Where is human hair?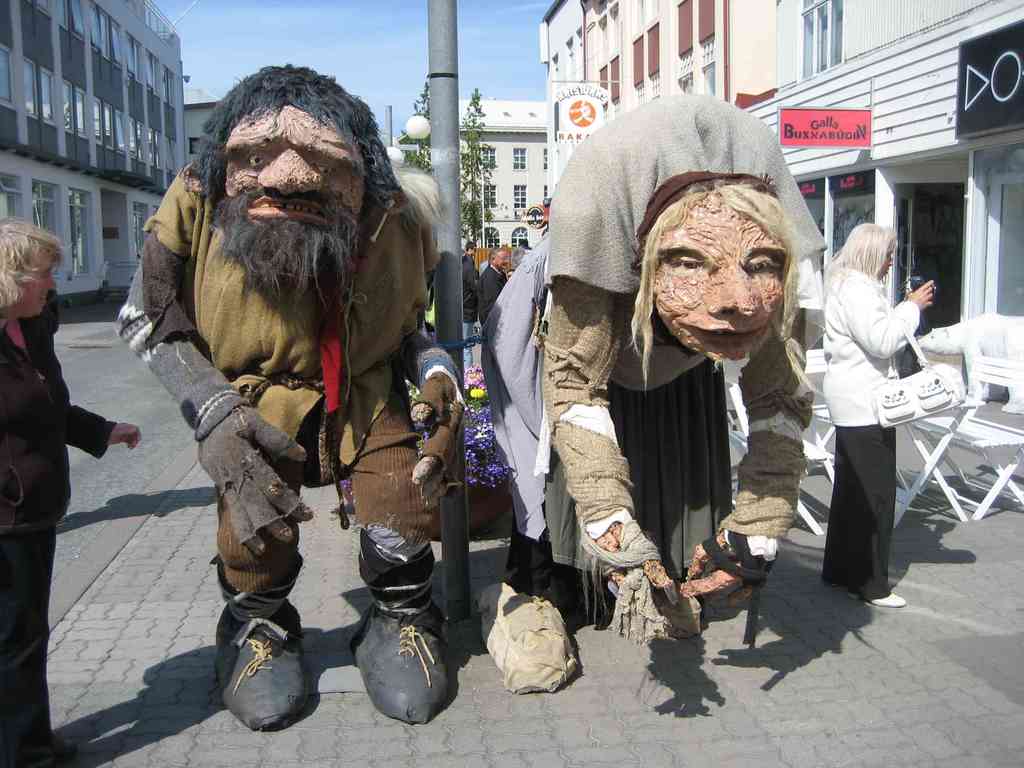
left=821, top=221, right=899, bottom=304.
